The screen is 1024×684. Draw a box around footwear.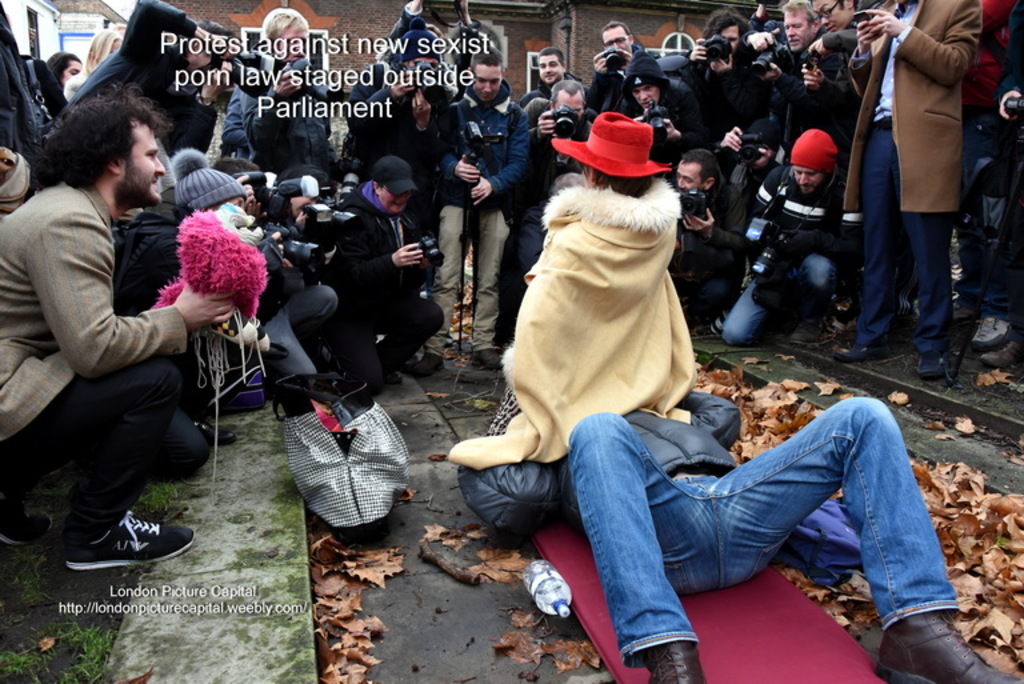
408:351:445:377.
